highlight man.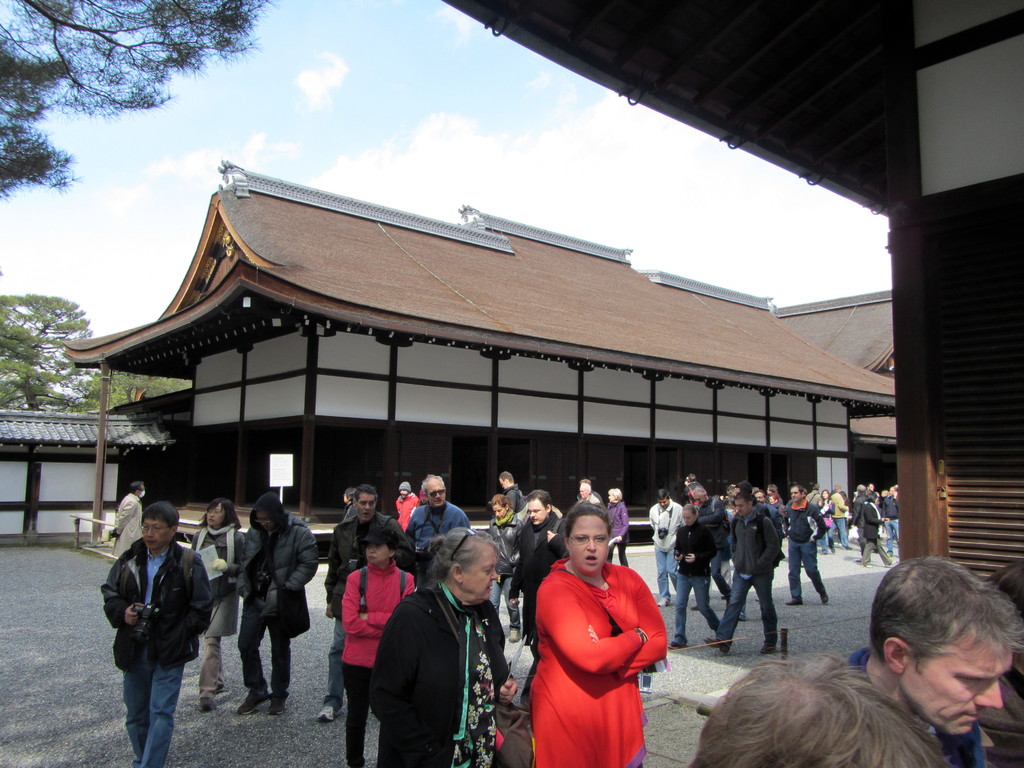
Highlighted region: bbox=[733, 479, 771, 620].
